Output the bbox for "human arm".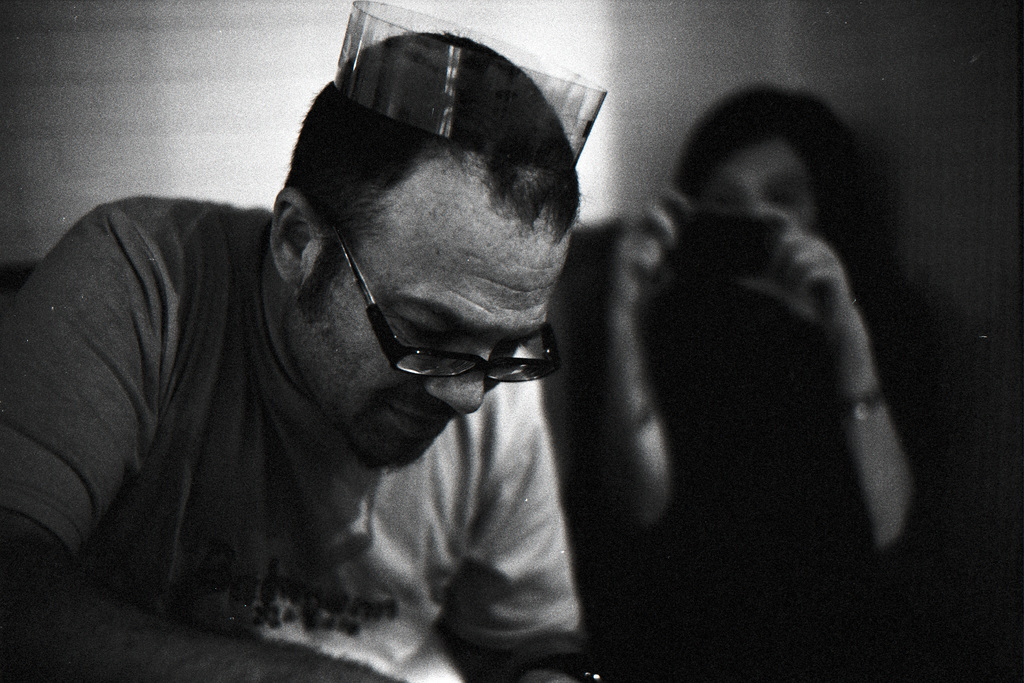
detection(0, 199, 409, 682).
